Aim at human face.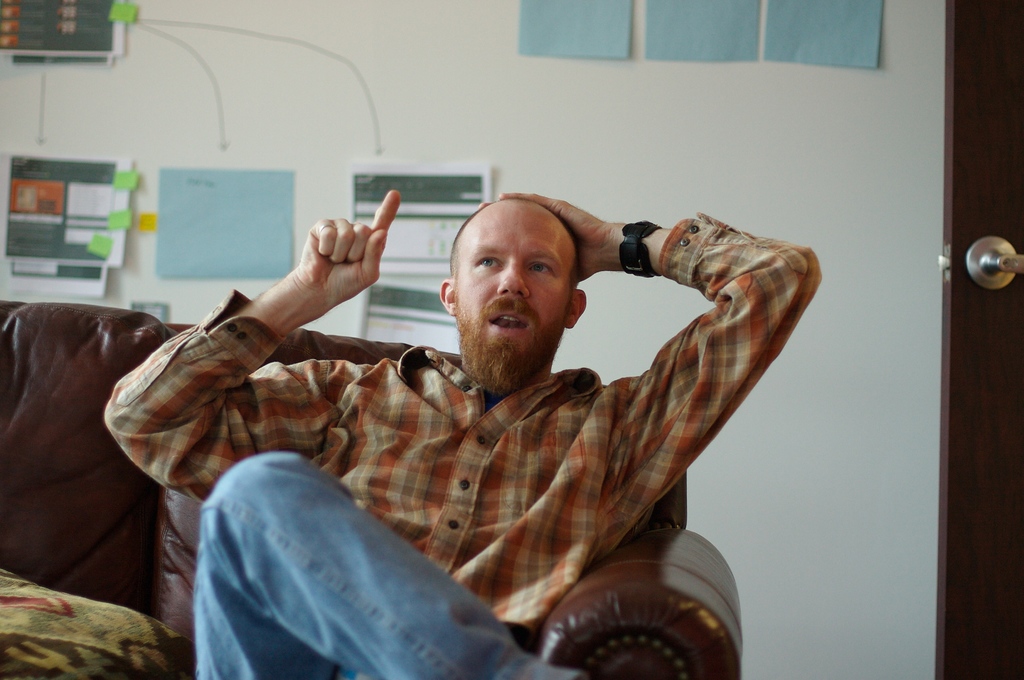
Aimed at (left=455, top=205, right=569, bottom=342).
